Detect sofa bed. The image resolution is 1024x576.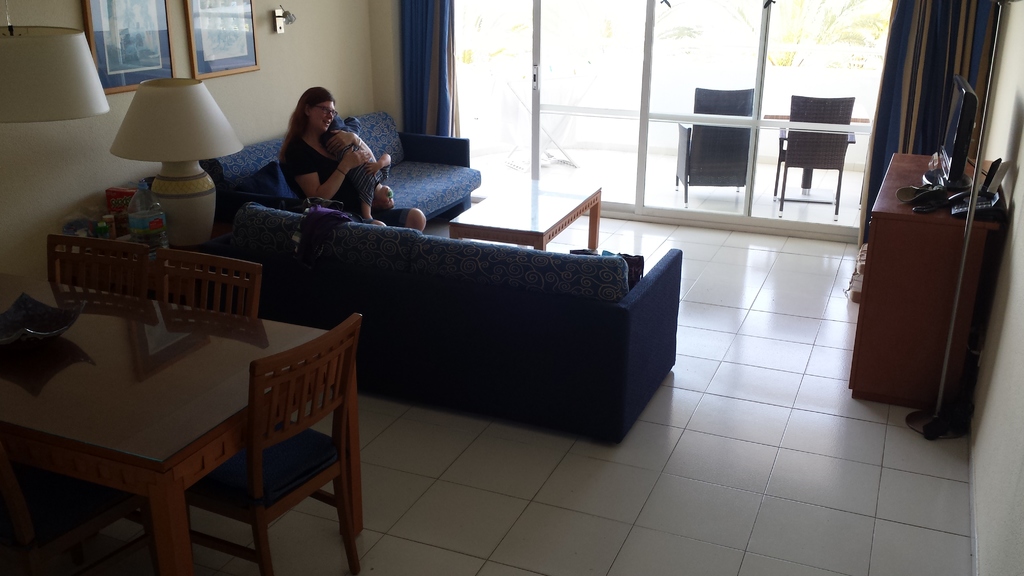
x1=224 y1=191 x2=686 y2=456.
